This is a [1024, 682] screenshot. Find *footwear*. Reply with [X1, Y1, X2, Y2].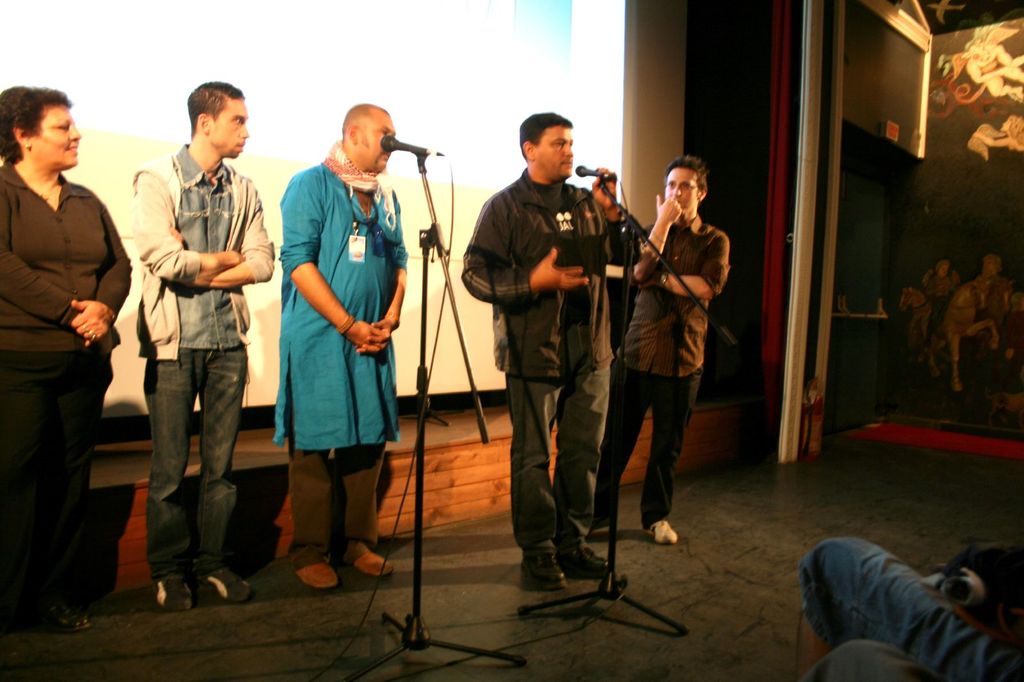
[561, 532, 616, 580].
